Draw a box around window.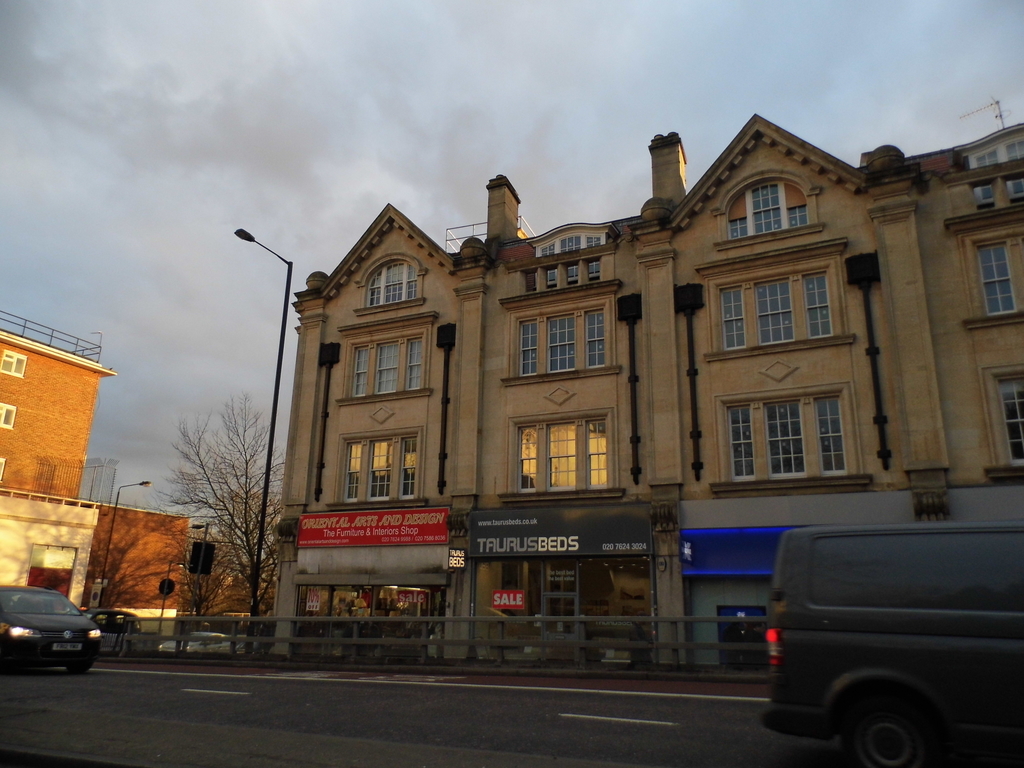
x1=555, y1=425, x2=575, y2=484.
